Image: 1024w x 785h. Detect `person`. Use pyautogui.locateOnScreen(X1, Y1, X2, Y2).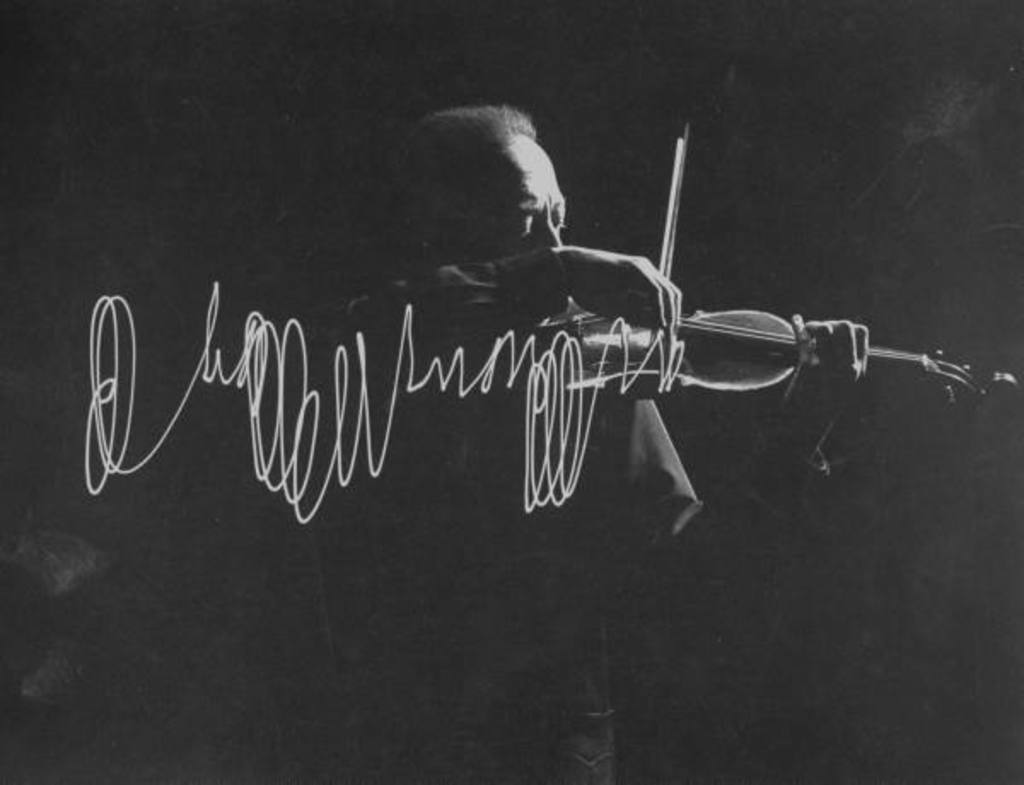
pyautogui.locateOnScreen(268, 102, 870, 783).
